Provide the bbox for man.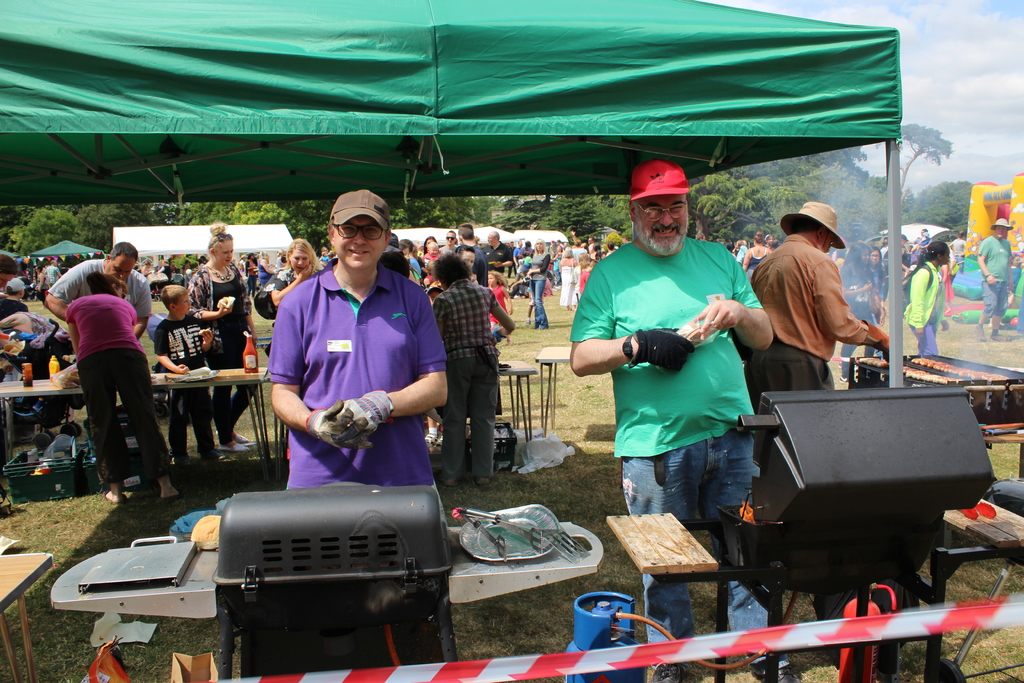
pyautogui.locateOnScreen(45, 241, 150, 336).
